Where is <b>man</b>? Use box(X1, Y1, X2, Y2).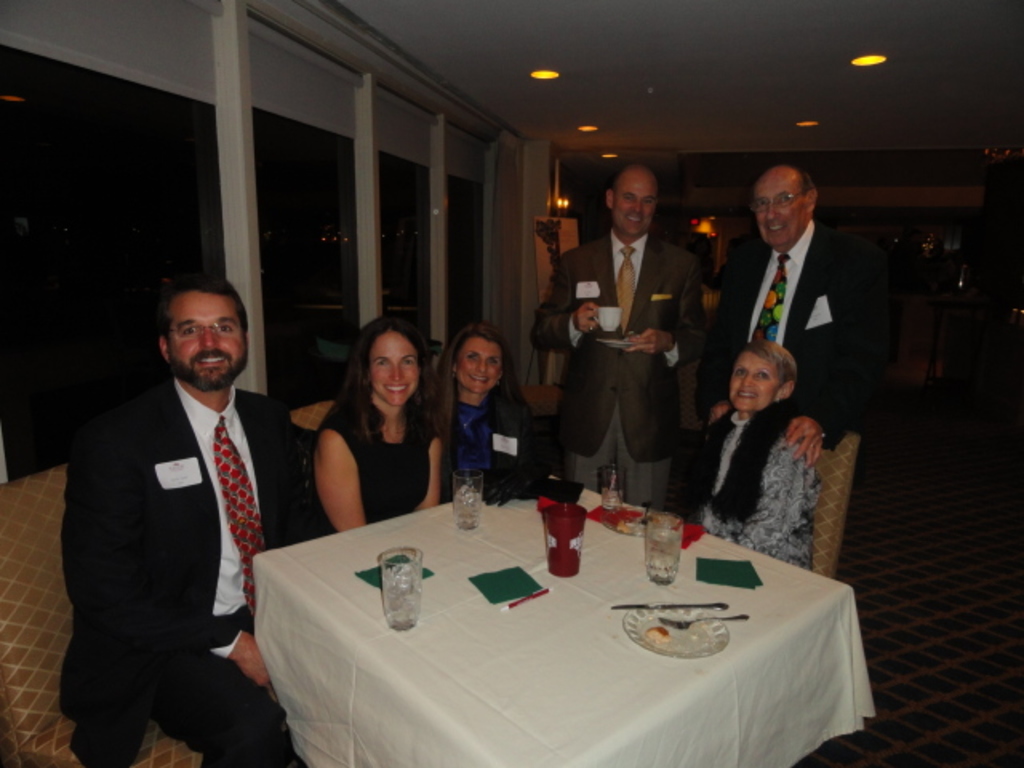
box(707, 166, 882, 472).
